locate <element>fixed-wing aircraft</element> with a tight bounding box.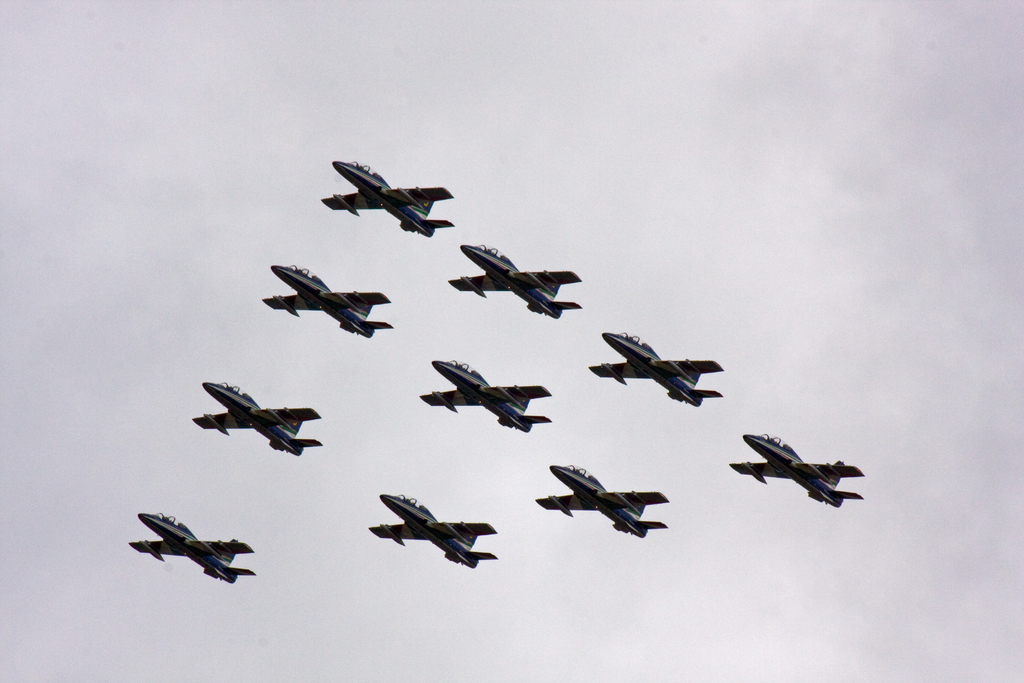
locate(589, 331, 721, 407).
